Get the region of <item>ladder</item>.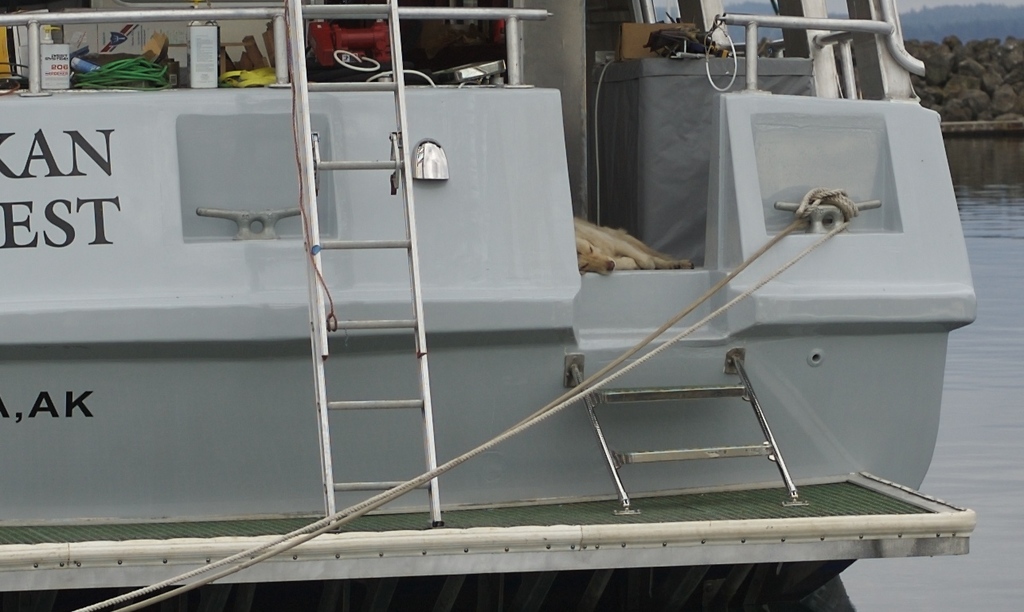
(281,0,444,536).
